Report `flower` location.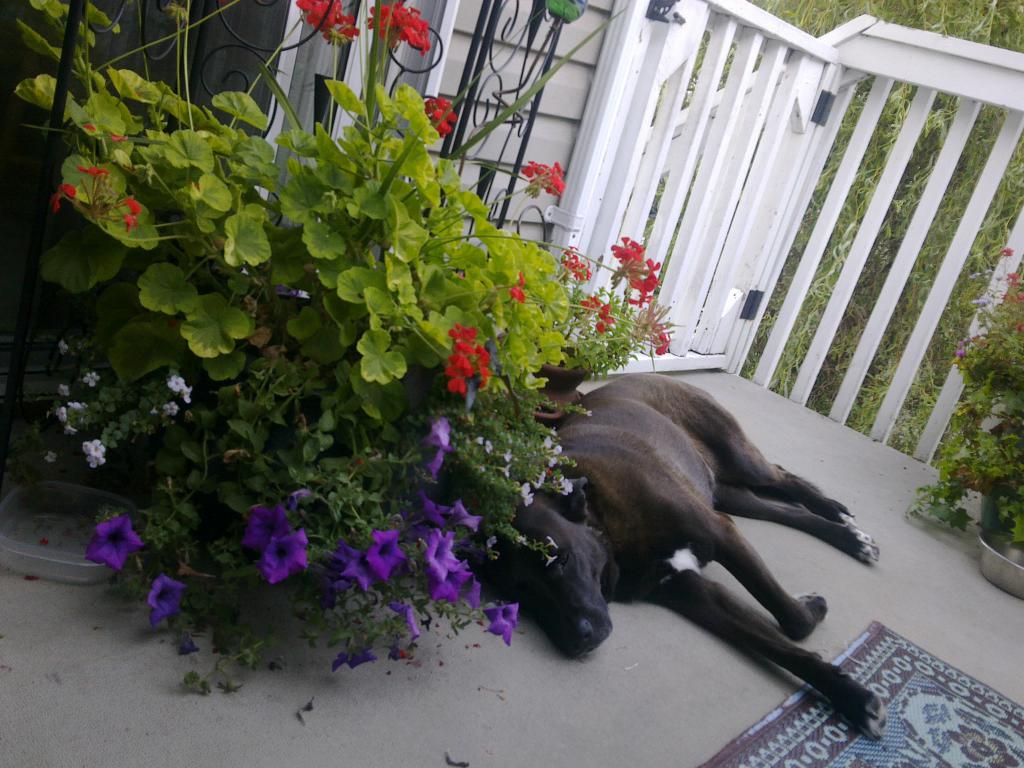
Report: (left=545, top=555, right=554, bottom=566).
